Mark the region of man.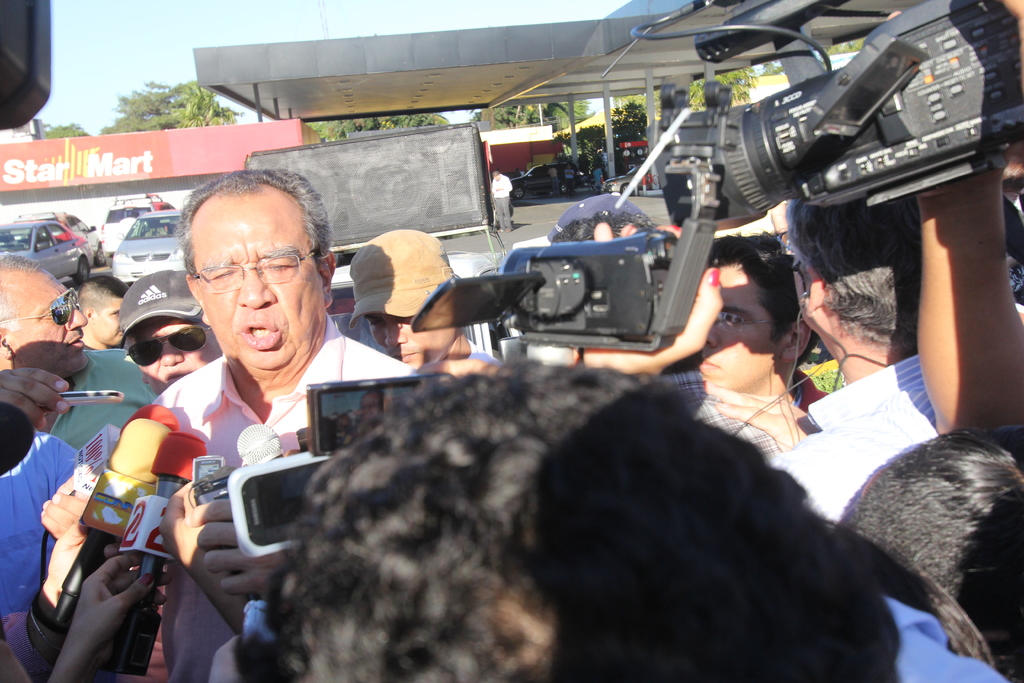
Region: bbox(511, 188, 655, 247).
